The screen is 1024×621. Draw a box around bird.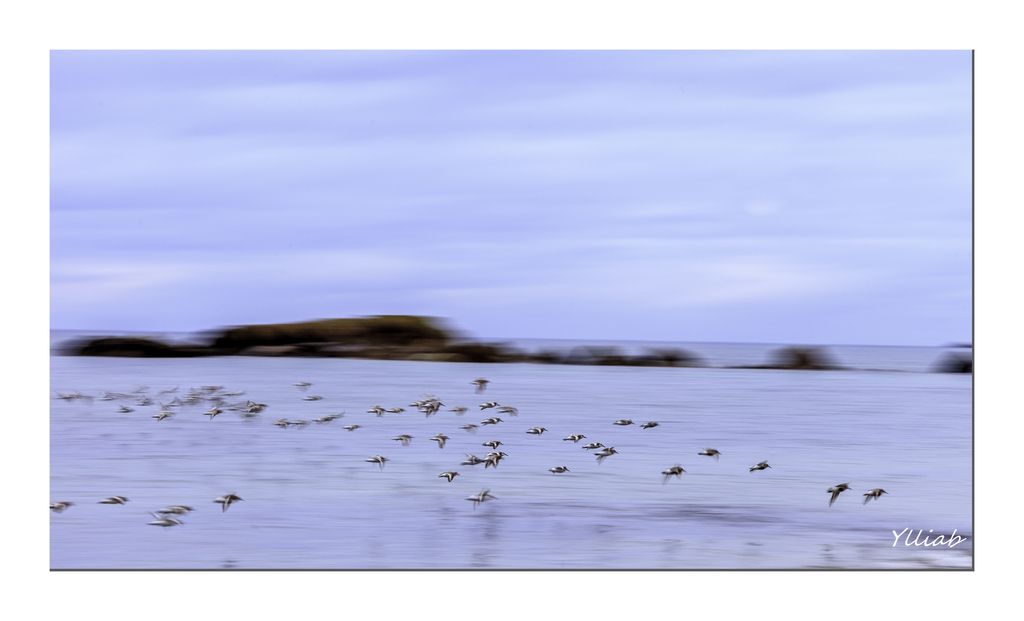
crop(748, 458, 774, 475).
